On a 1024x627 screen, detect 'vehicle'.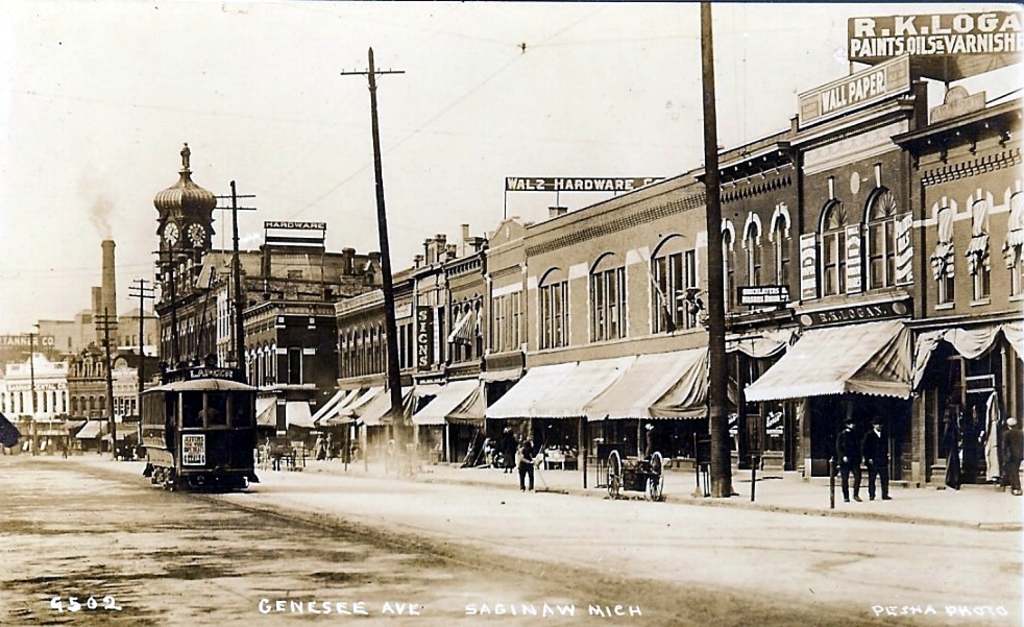
x1=135, y1=368, x2=276, y2=492.
